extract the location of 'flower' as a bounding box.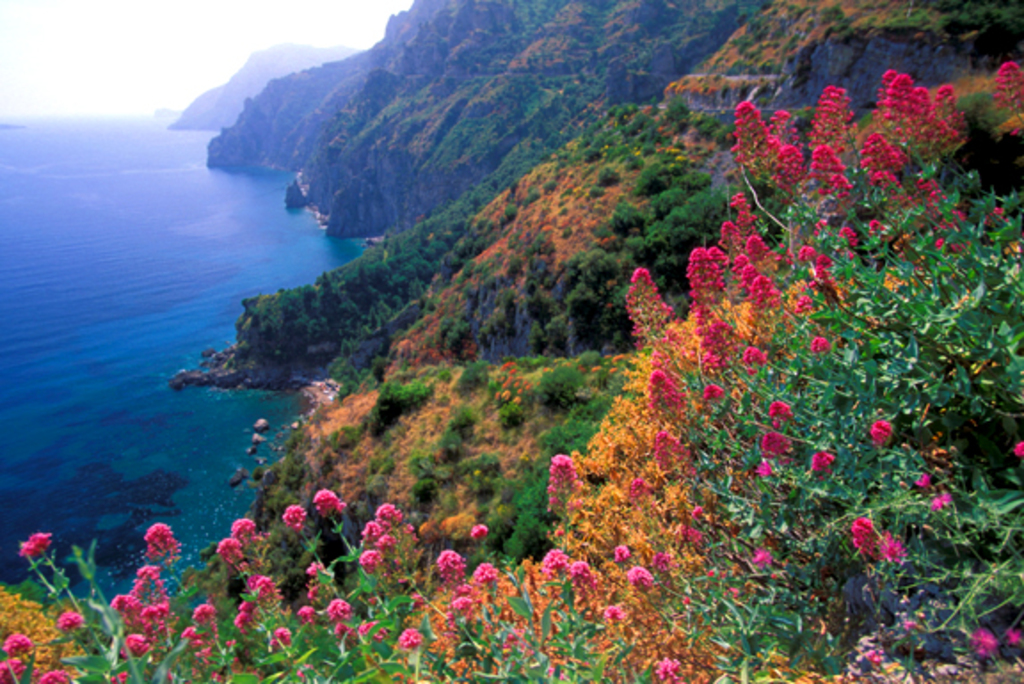
{"left": 471, "top": 526, "right": 492, "bottom": 538}.
